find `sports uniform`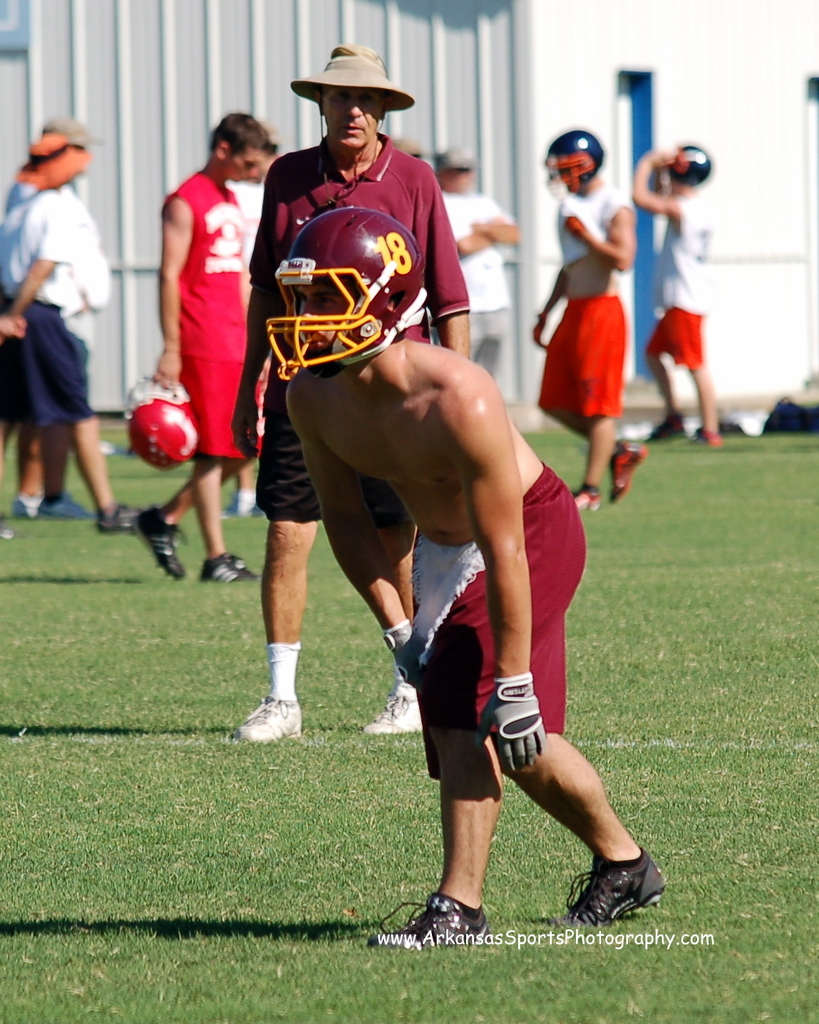
left=224, top=60, right=505, bottom=534
